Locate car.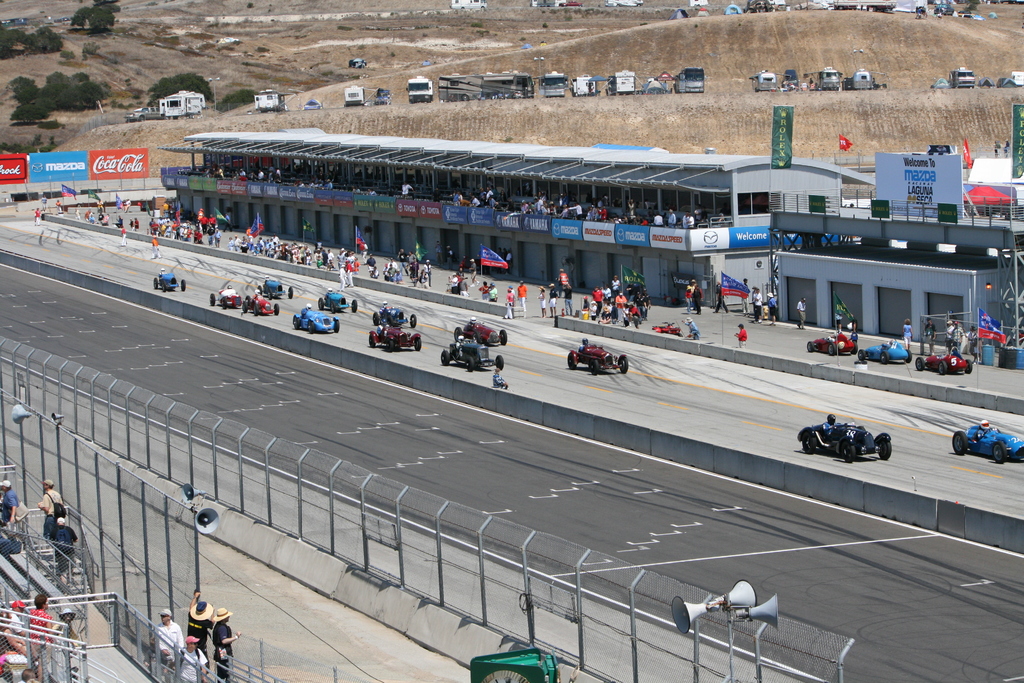
Bounding box: (x1=914, y1=347, x2=975, y2=378).
